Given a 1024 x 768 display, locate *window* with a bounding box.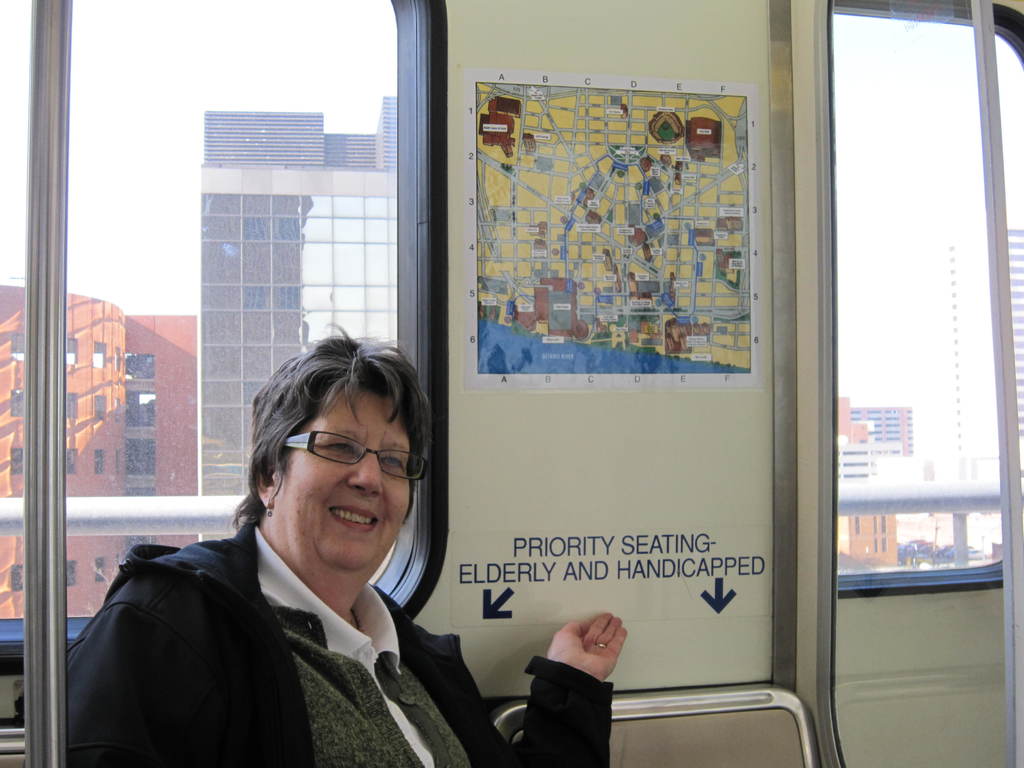
Located: [127,436,154,479].
